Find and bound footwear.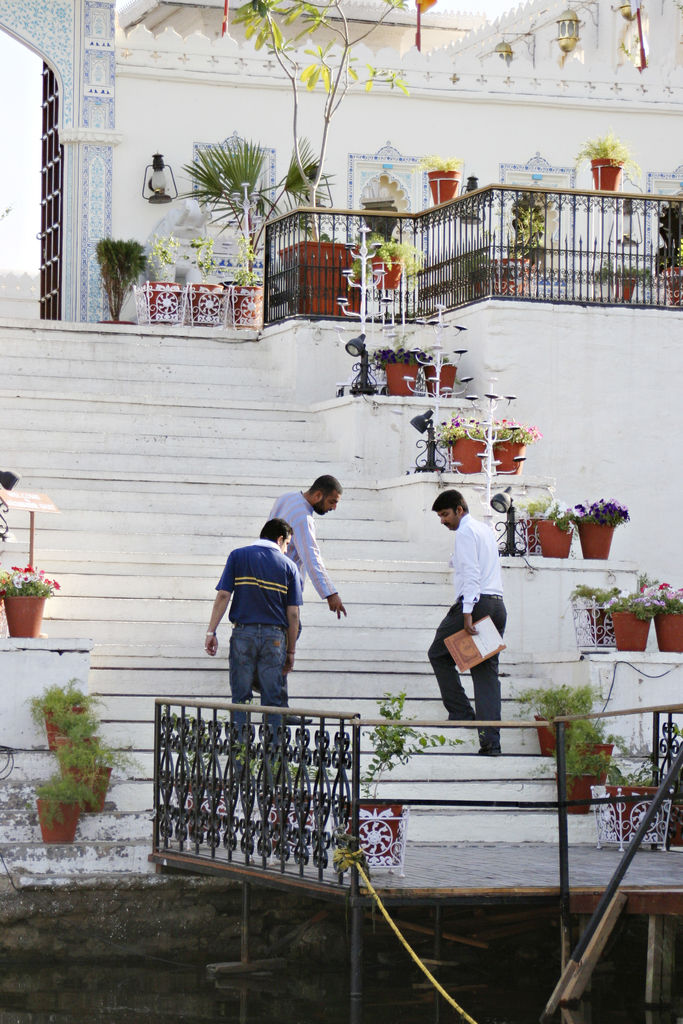
Bound: {"left": 283, "top": 714, "right": 311, "bottom": 728}.
